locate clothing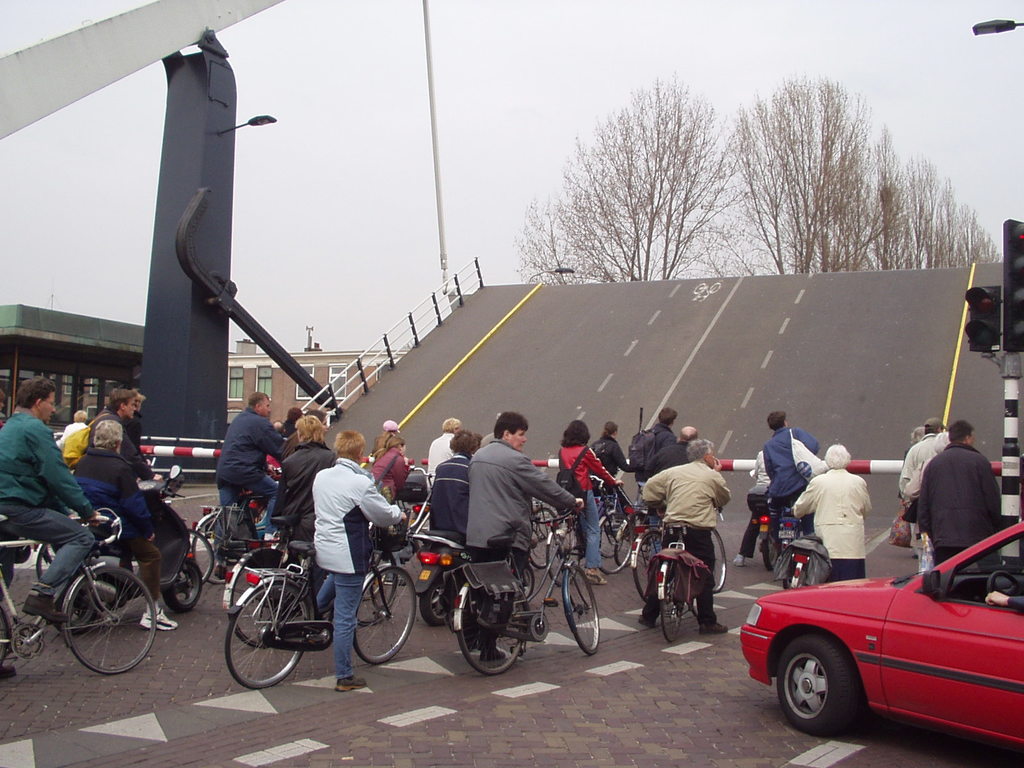
BBox(645, 440, 689, 468)
